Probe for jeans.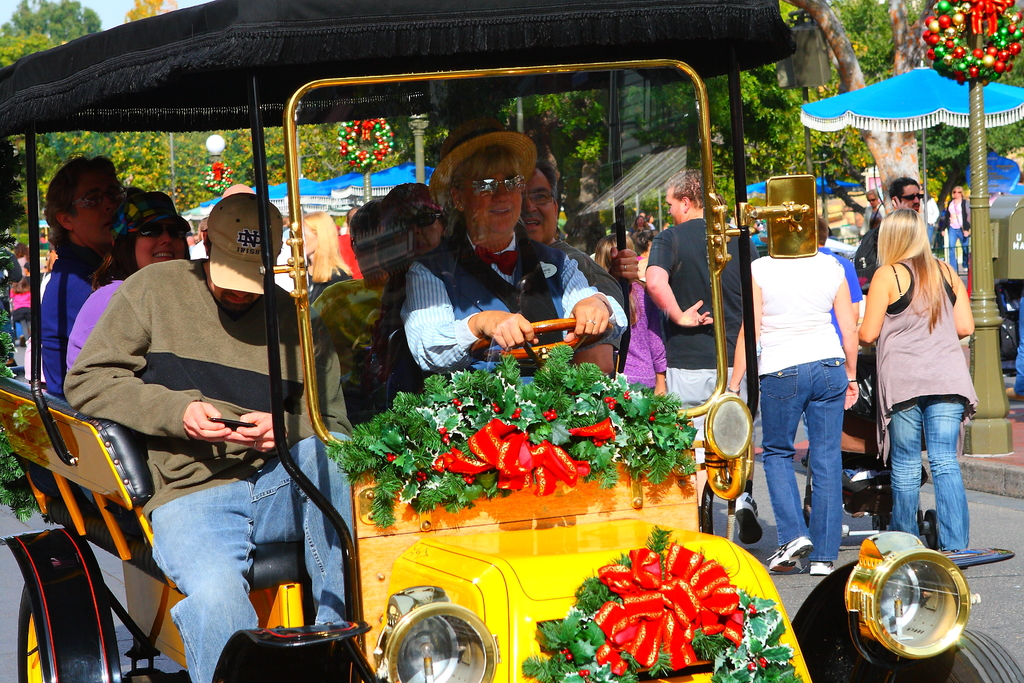
Probe result: <bbox>751, 356, 842, 566</bbox>.
